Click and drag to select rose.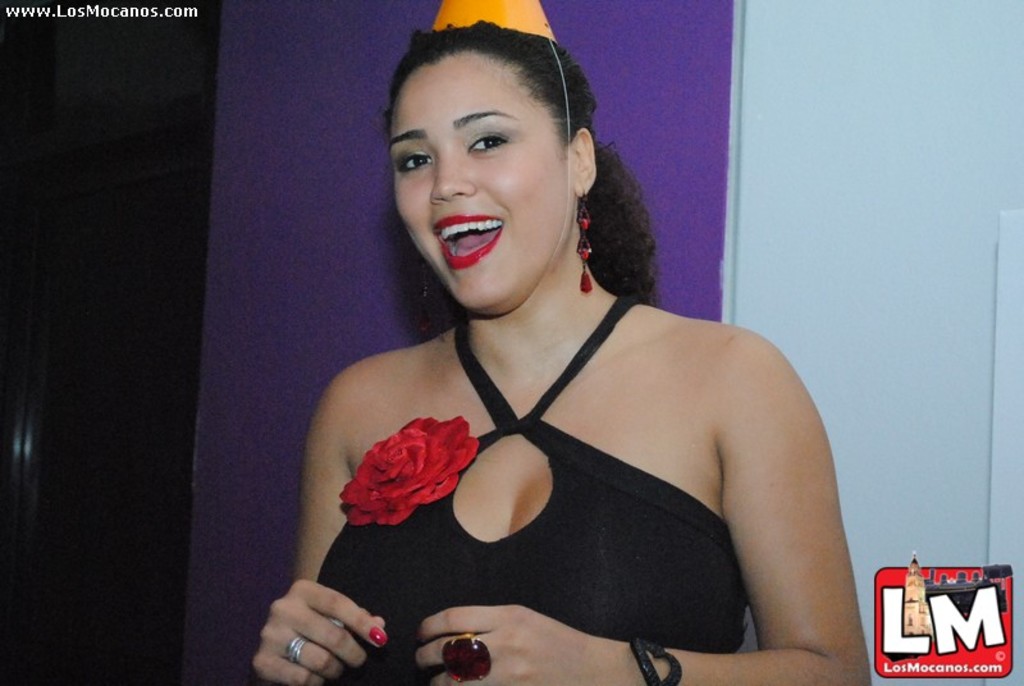
Selection: [left=334, top=411, right=479, bottom=526].
